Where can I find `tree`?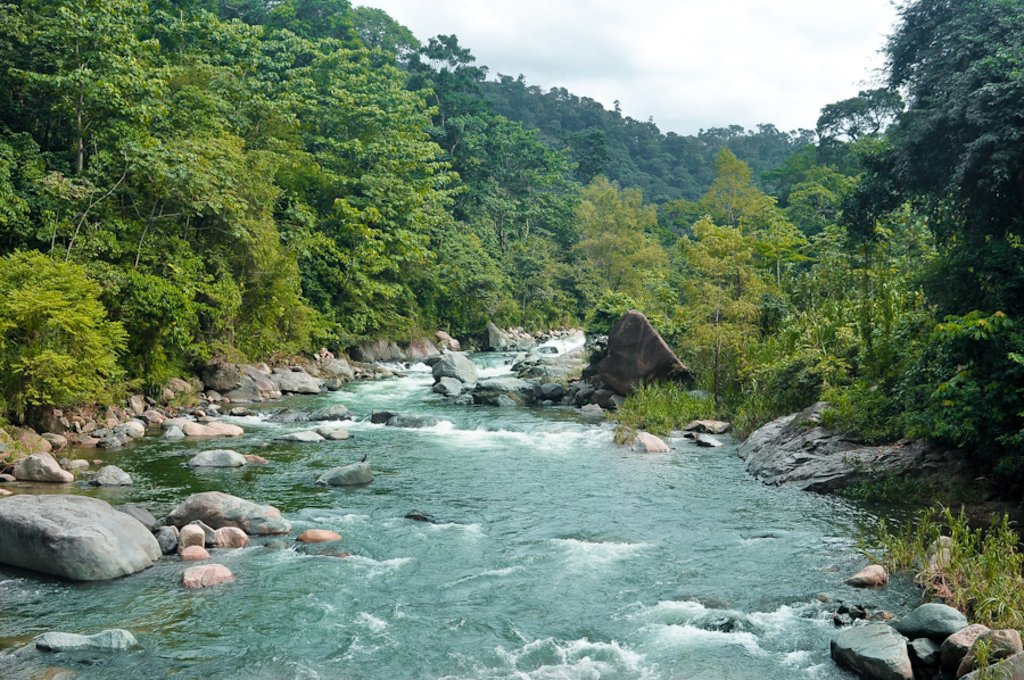
You can find it at (left=0, top=242, right=133, bottom=448).
